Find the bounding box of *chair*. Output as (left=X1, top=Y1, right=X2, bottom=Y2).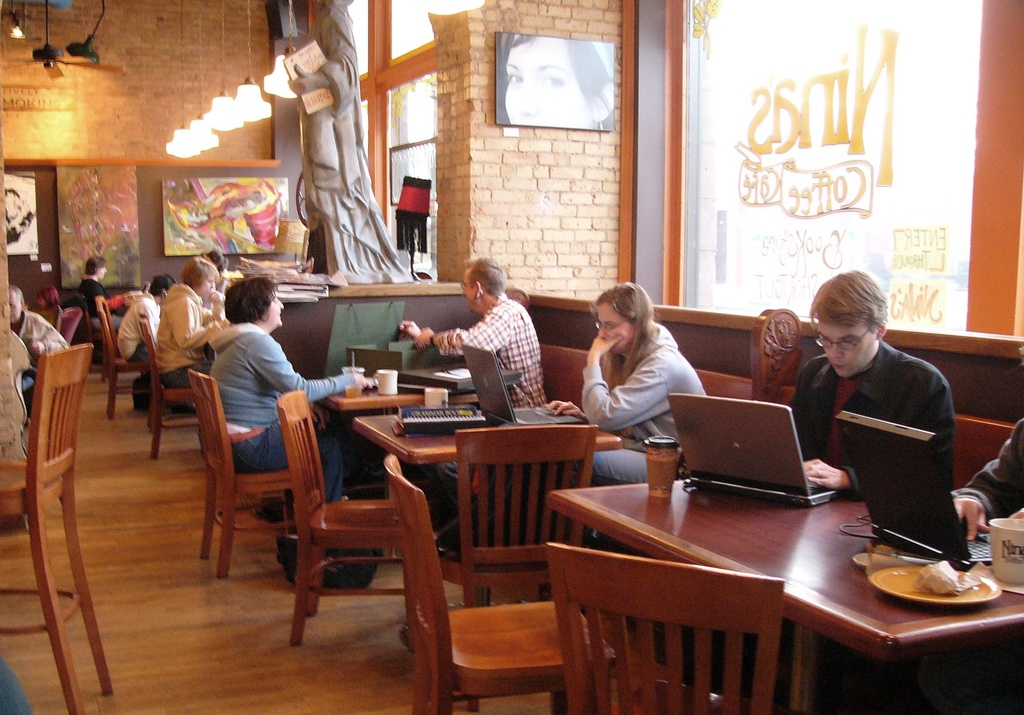
(left=94, top=293, right=148, bottom=430).
